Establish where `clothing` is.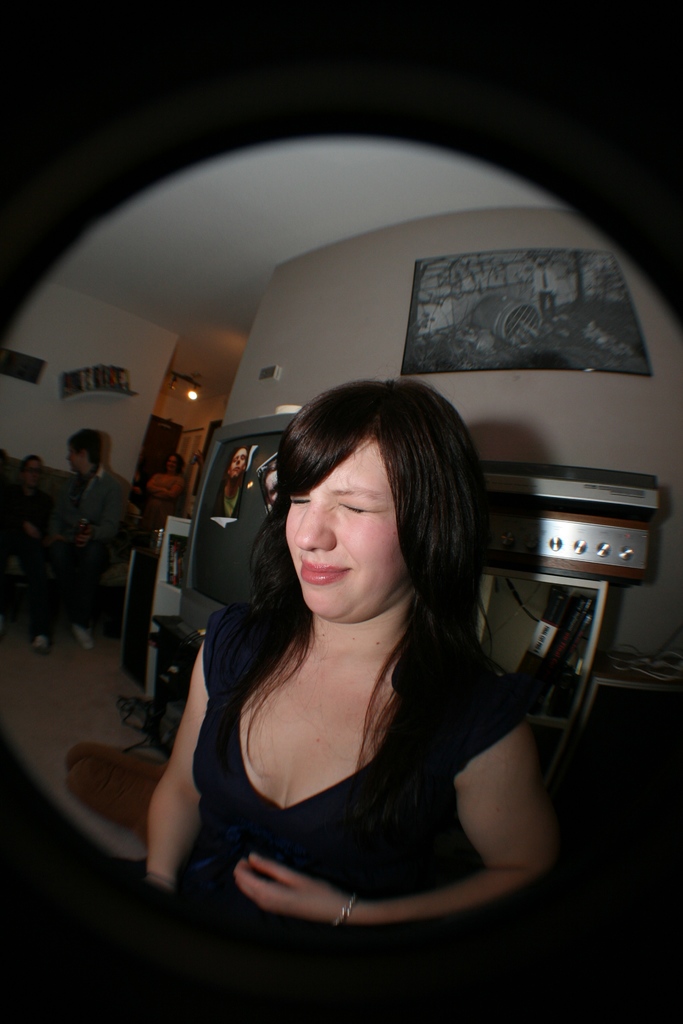
Established at (left=10, top=478, right=47, bottom=534).
